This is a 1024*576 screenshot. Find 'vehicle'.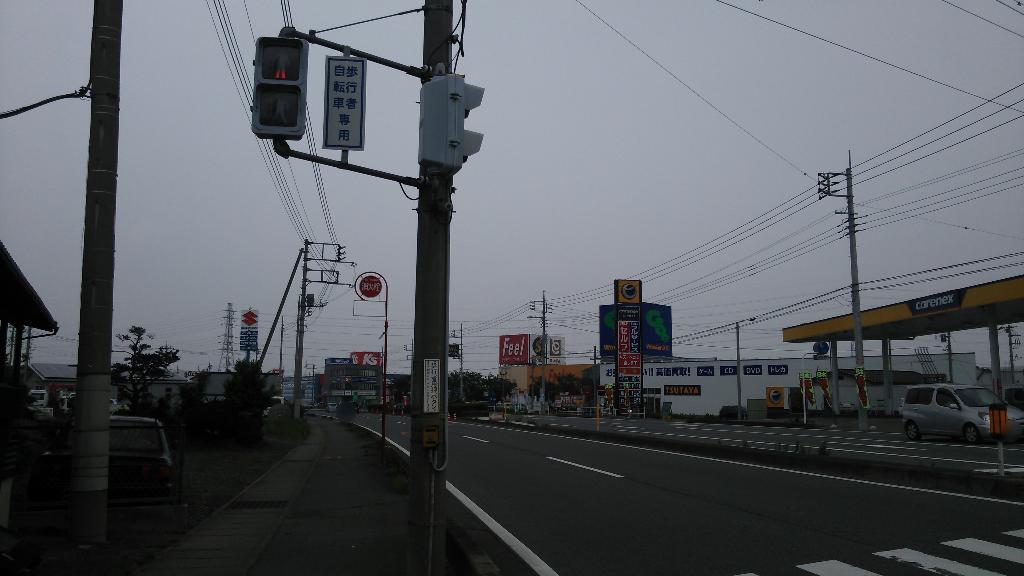
Bounding box: l=31, t=387, r=65, b=406.
